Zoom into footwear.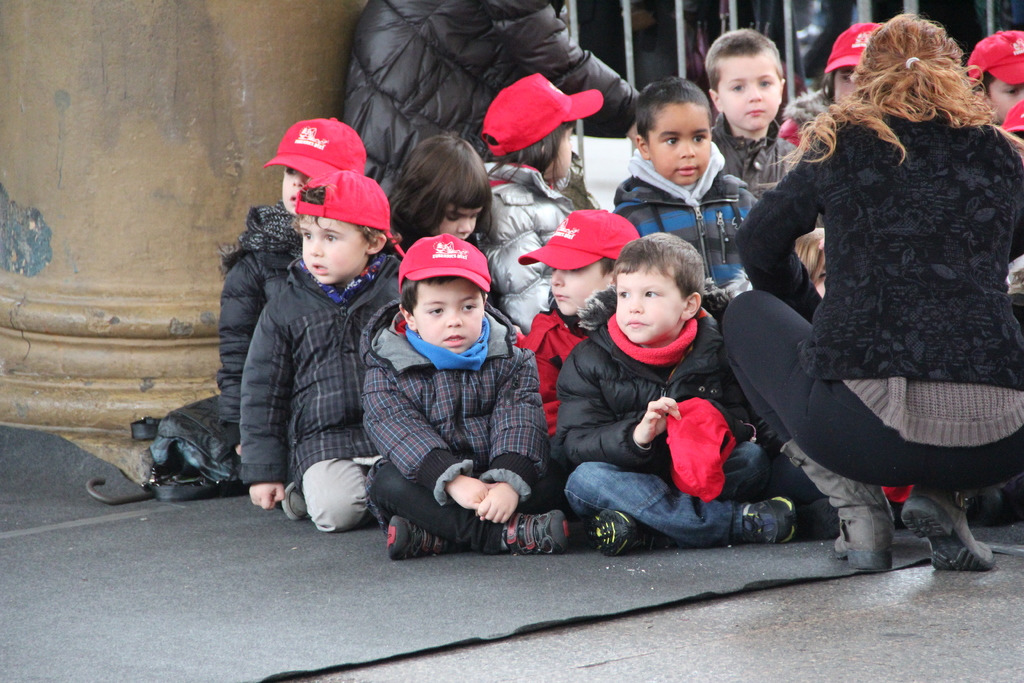
Zoom target: rect(384, 516, 444, 562).
